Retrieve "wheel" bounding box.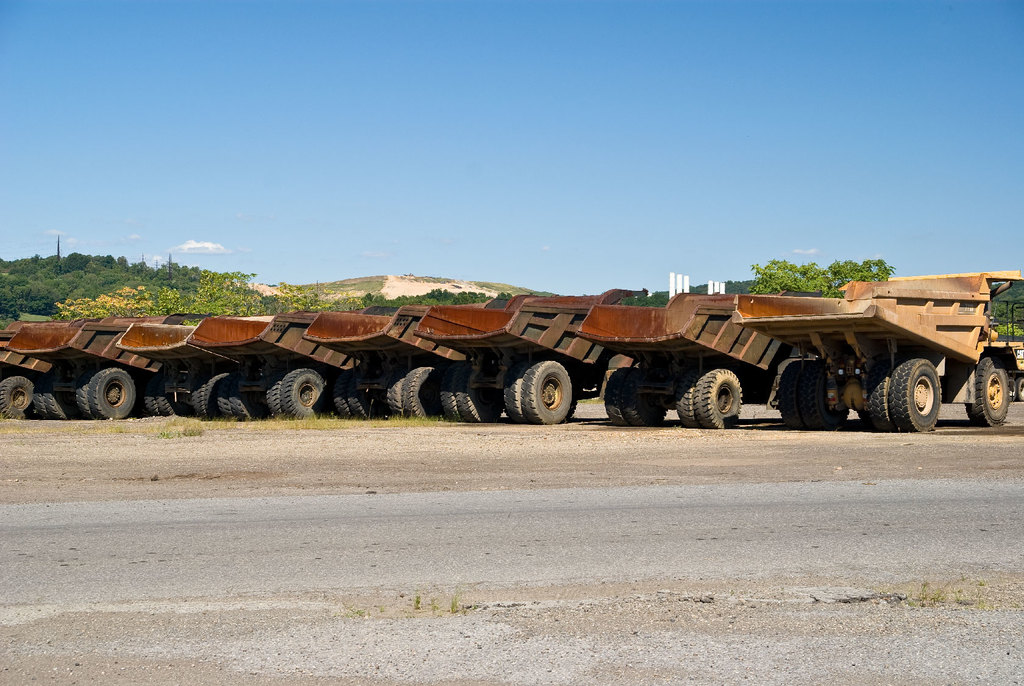
Bounding box: bbox=[45, 372, 77, 418].
